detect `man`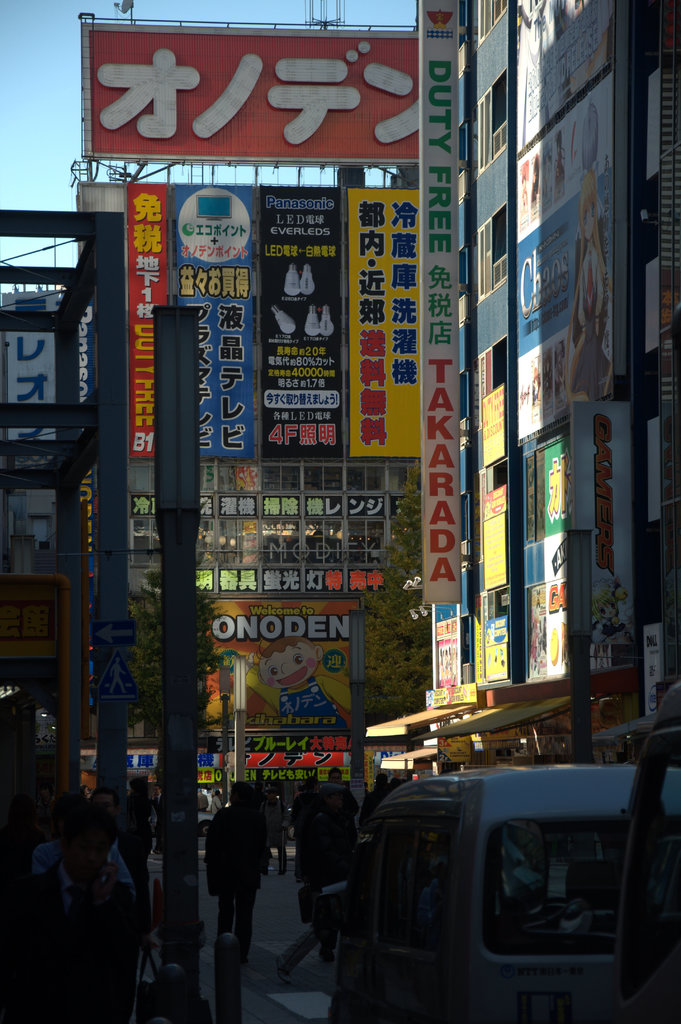
(left=212, top=792, right=225, bottom=813)
